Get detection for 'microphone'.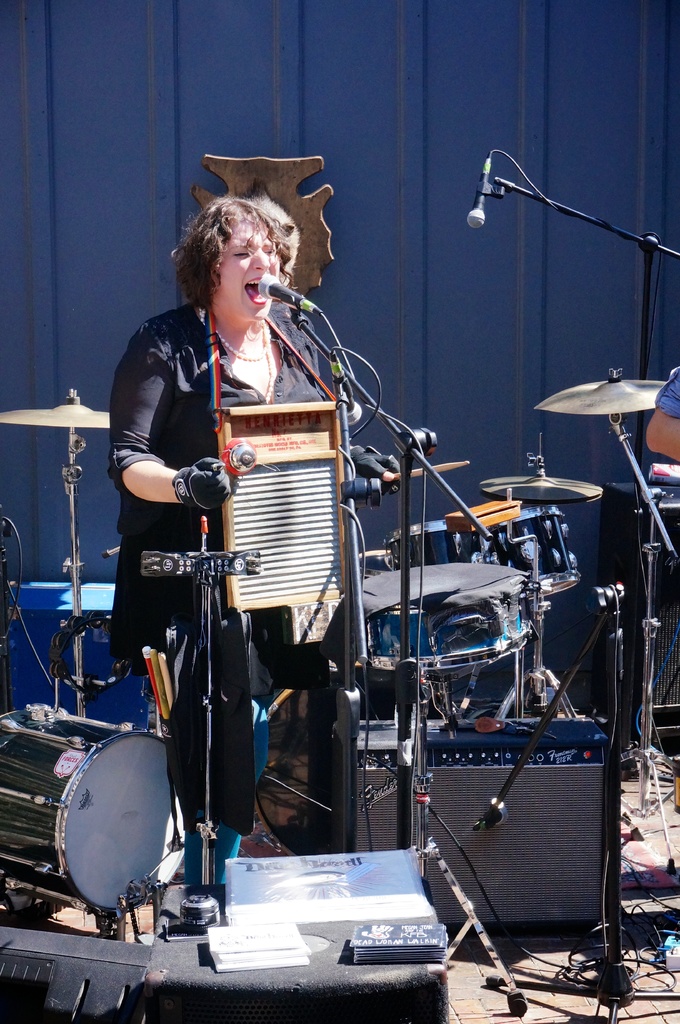
Detection: region(255, 273, 319, 307).
